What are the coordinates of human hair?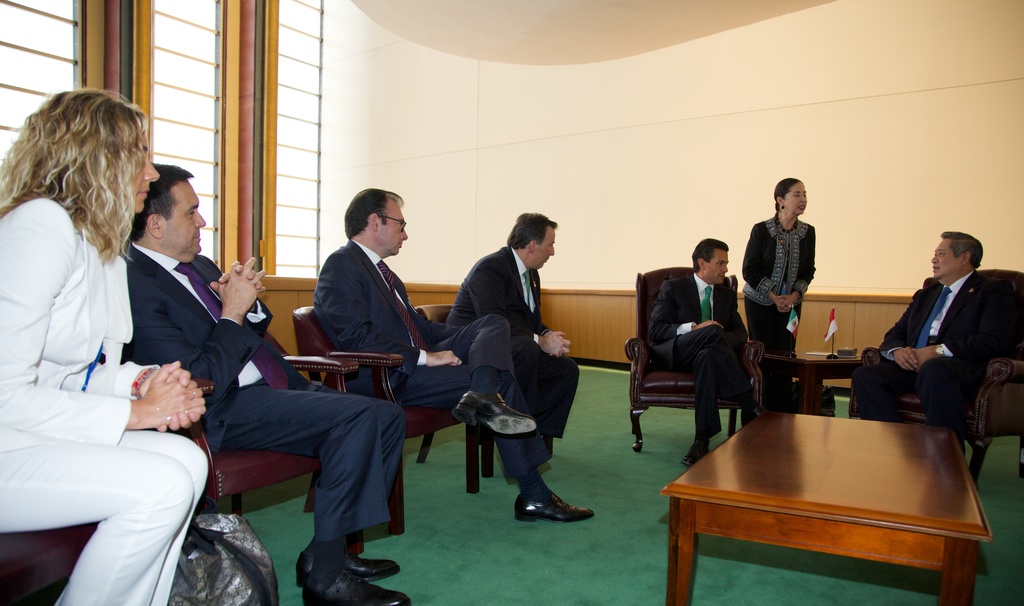
select_region(125, 163, 195, 242).
